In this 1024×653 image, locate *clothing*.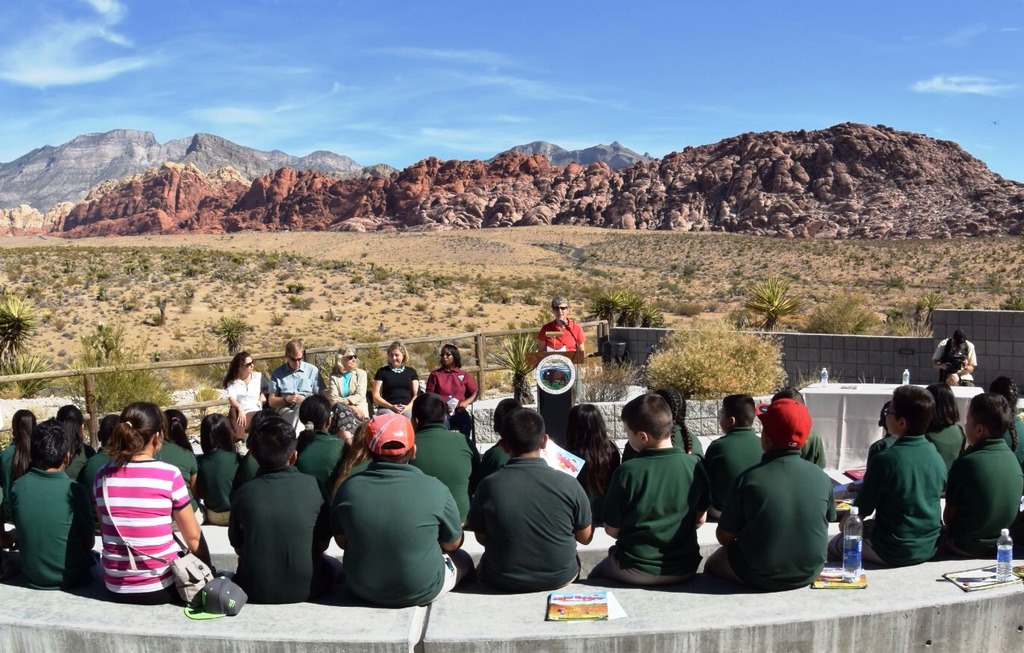
Bounding box: 944, 430, 1018, 555.
